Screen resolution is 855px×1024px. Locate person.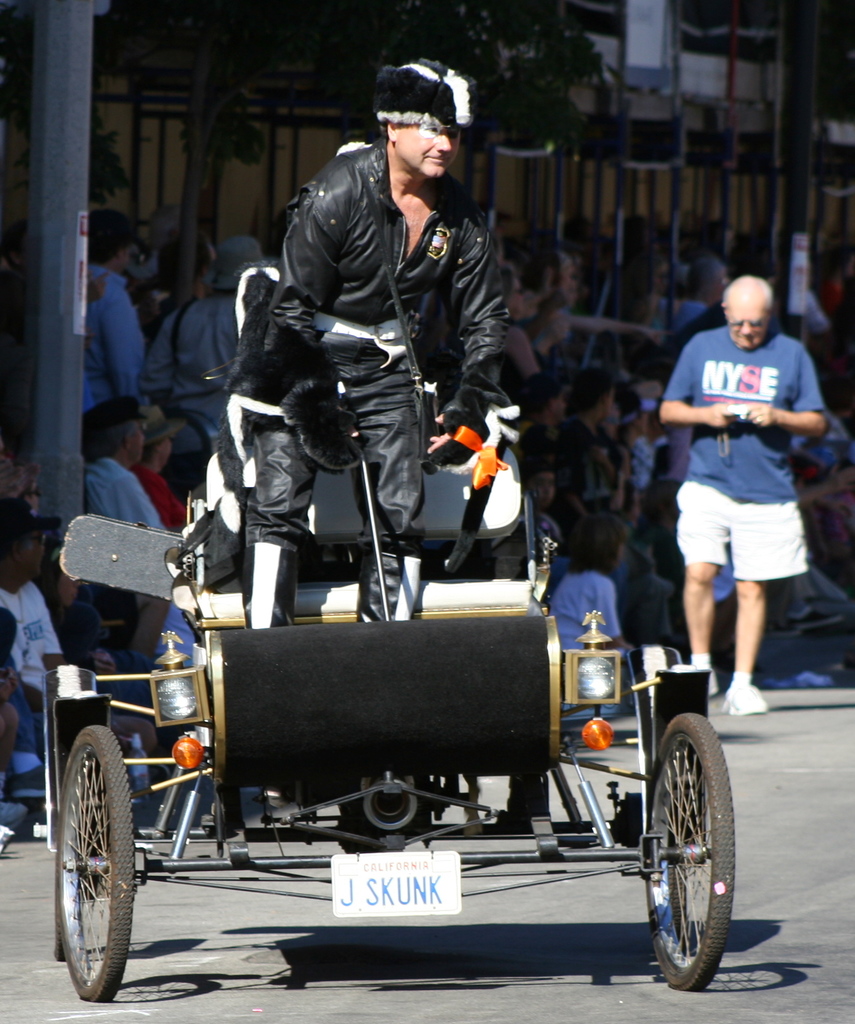
<bbox>138, 230, 276, 456</bbox>.
